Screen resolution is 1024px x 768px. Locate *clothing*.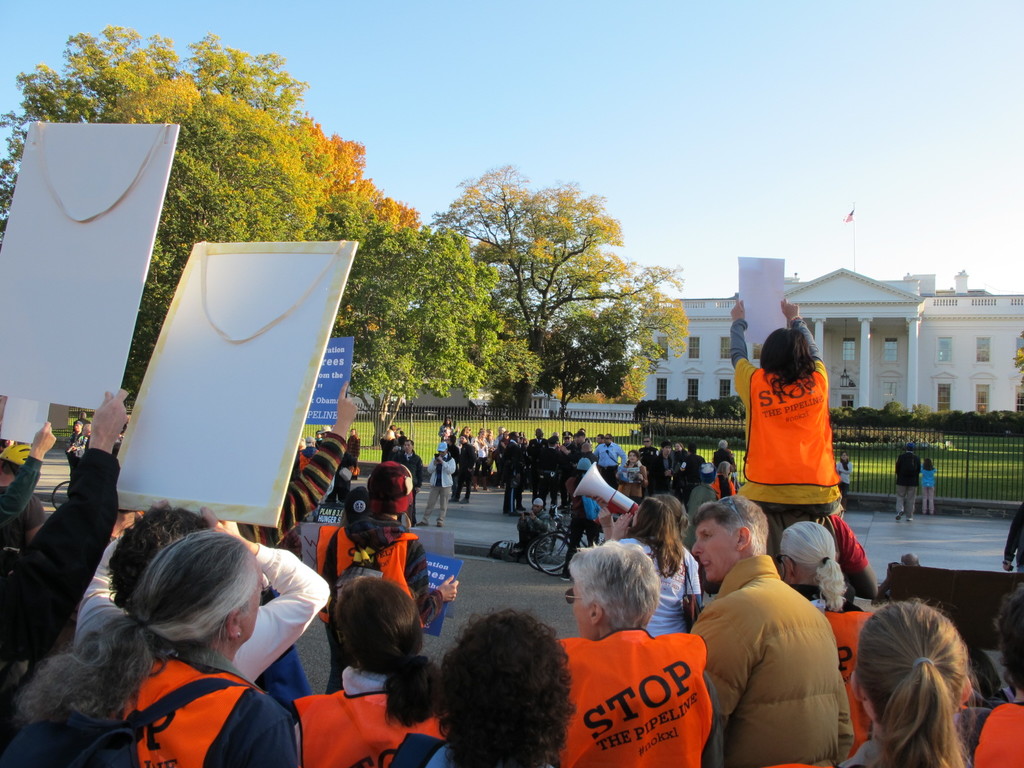
{"left": 844, "top": 737, "right": 878, "bottom": 767}.
